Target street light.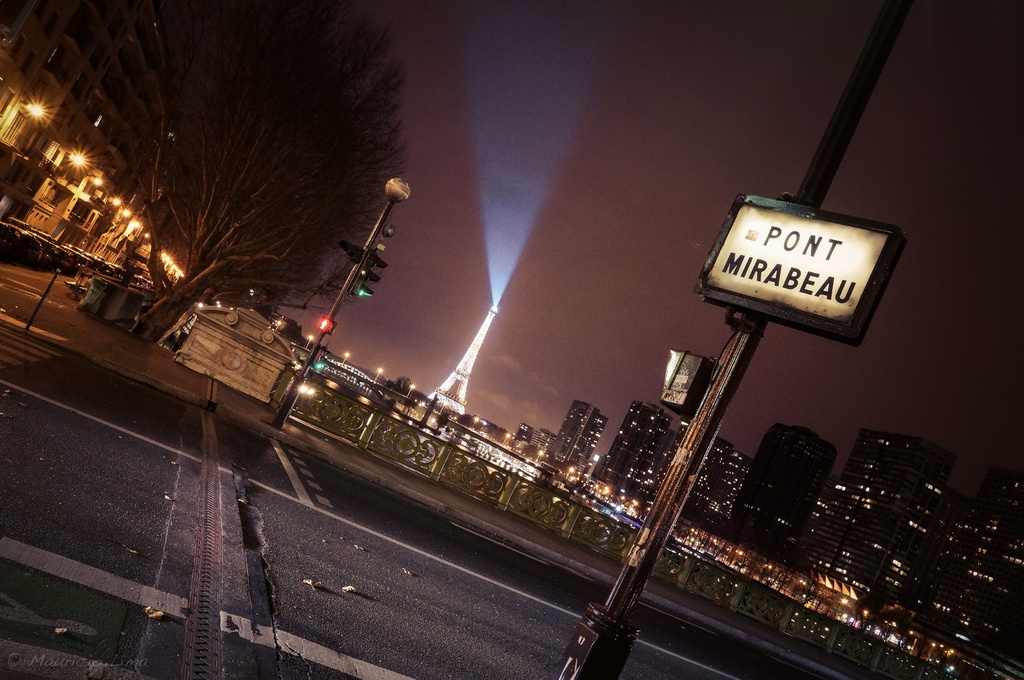
Target region: (374, 367, 382, 386).
